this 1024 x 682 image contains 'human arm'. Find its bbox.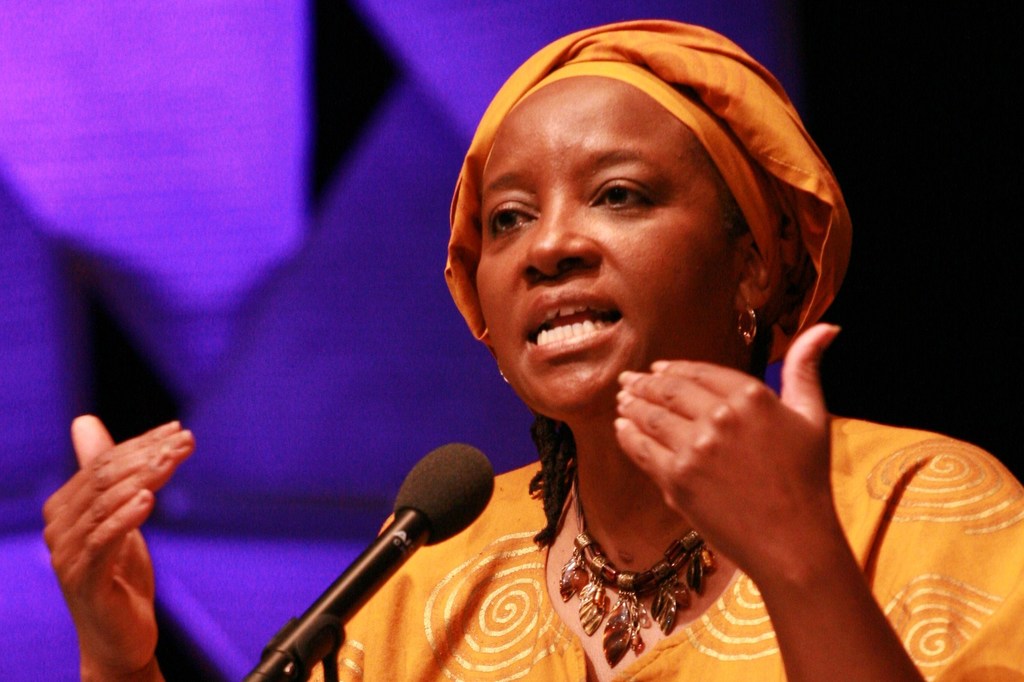
x1=36 y1=409 x2=198 y2=681.
